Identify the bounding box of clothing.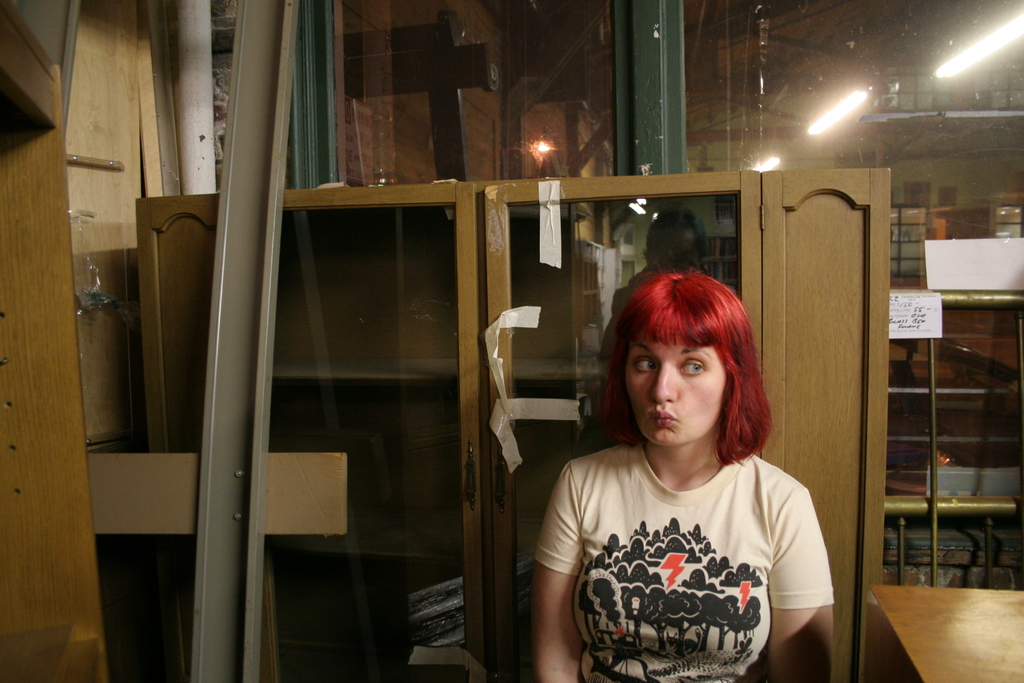
<bbox>551, 434, 817, 675</bbox>.
